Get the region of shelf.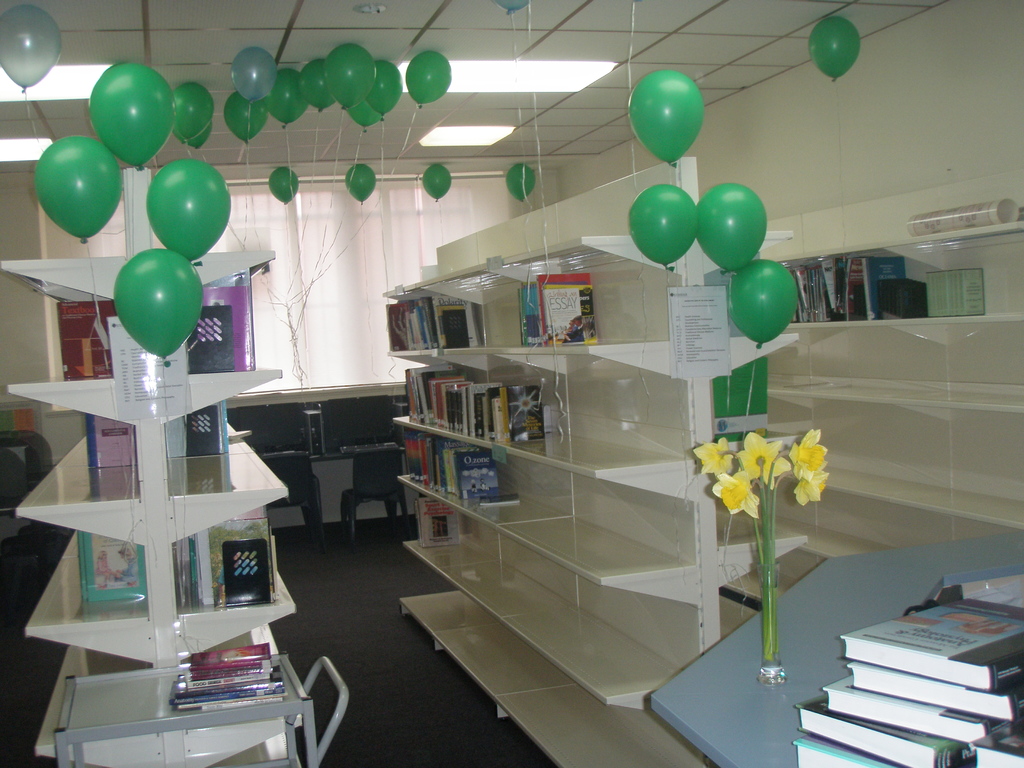
<region>164, 368, 280, 509</region>.
